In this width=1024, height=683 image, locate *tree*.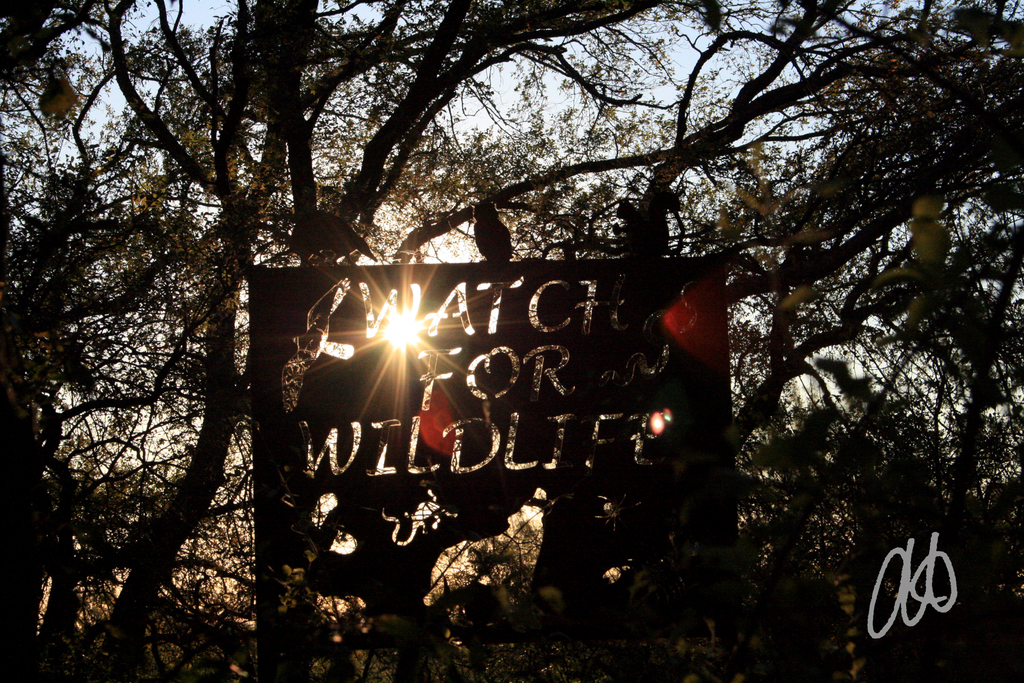
Bounding box: bbox(213, 0, 495, 682).
